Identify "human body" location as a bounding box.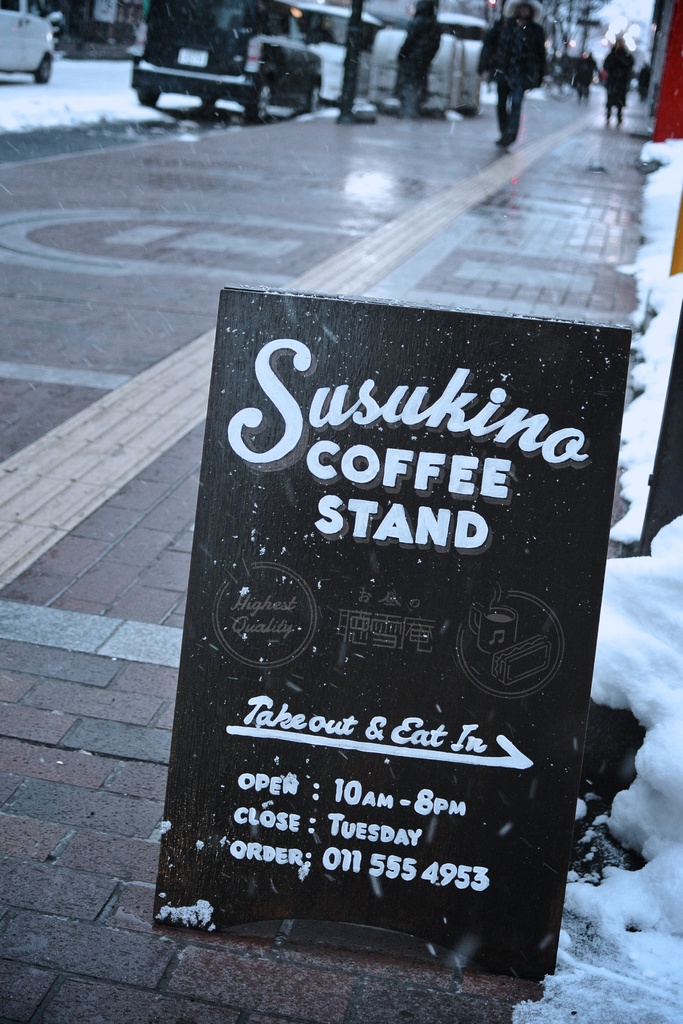
(477,0,550,146).
